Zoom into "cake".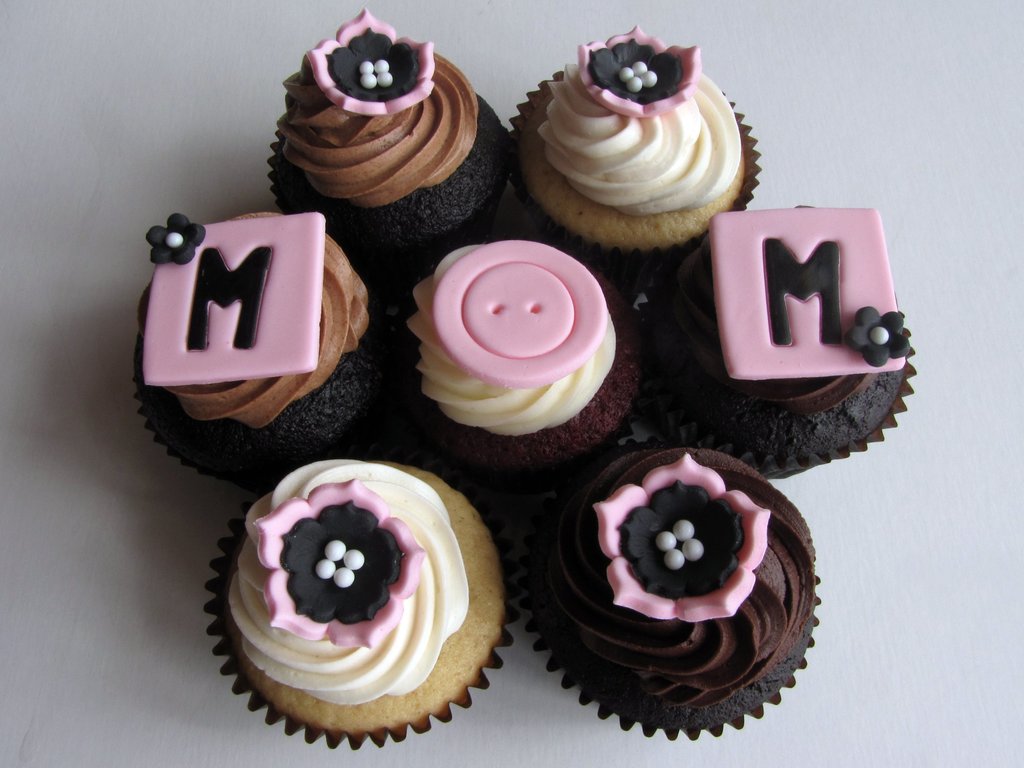
Zoom target: crop(202, 452, 511, 749).
